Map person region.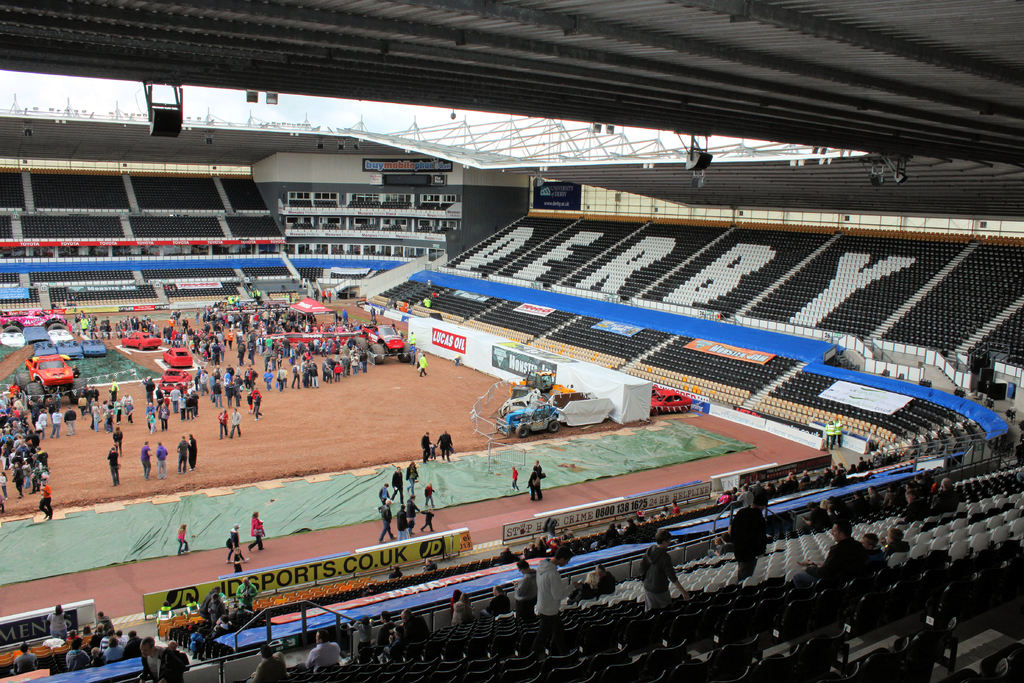
Mapped to [x1=0, y1=395, x2=49, y2=508].
